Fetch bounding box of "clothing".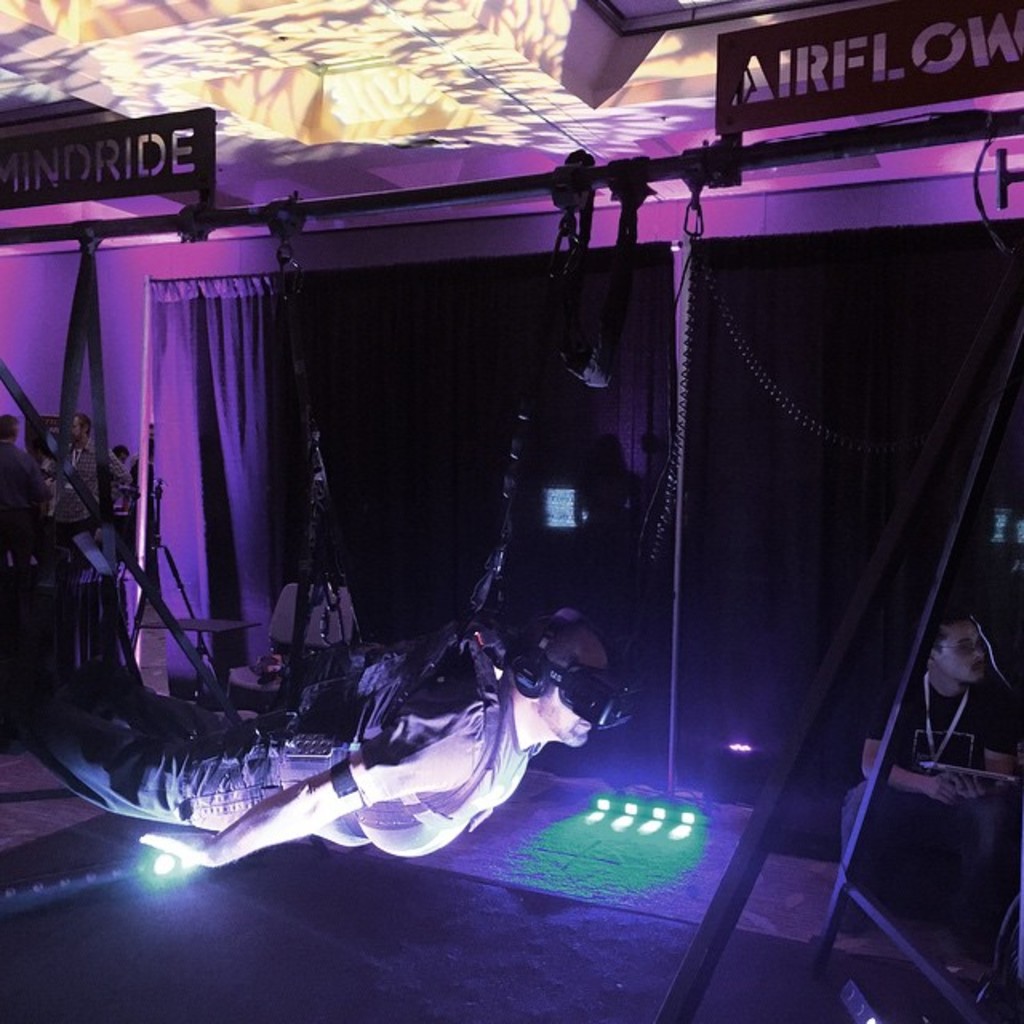
Bbox: <region>0, 443, 46, 538</region>.
